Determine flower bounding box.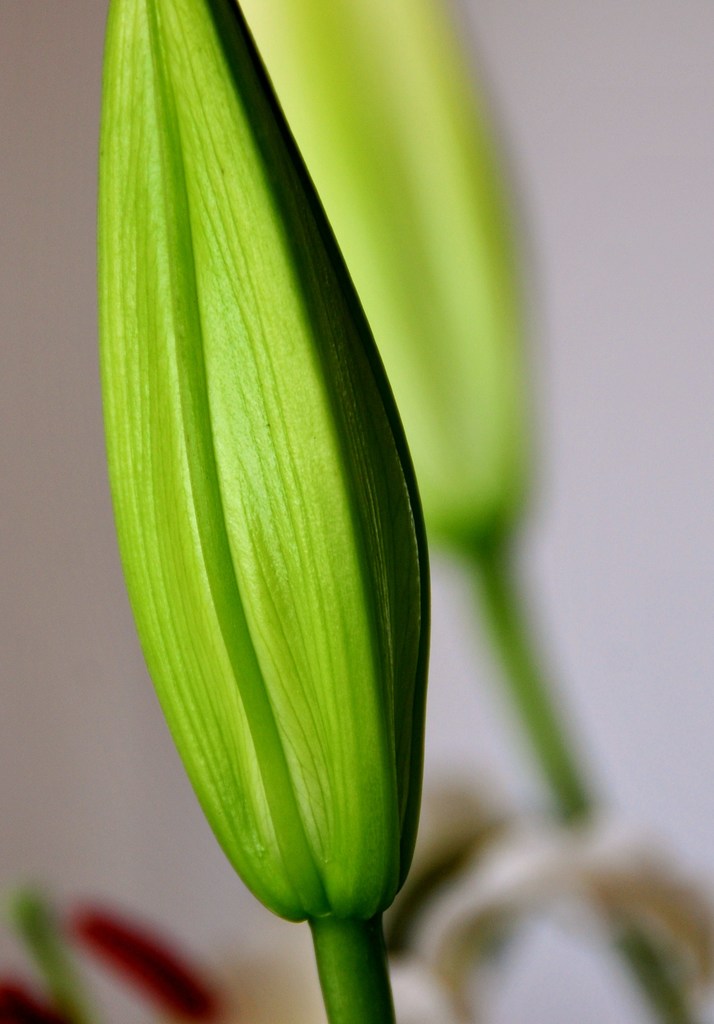
Determined: BBox(120, 0, 433, 922).
